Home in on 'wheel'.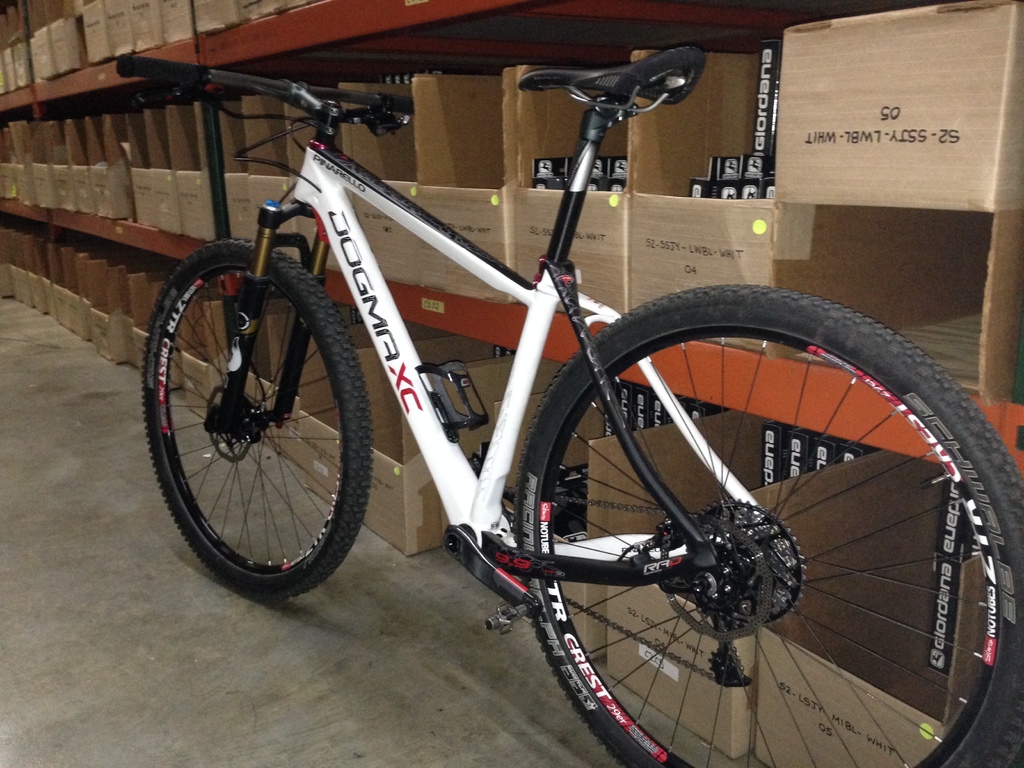
Homed in at [499, 277, 1023, 755].
